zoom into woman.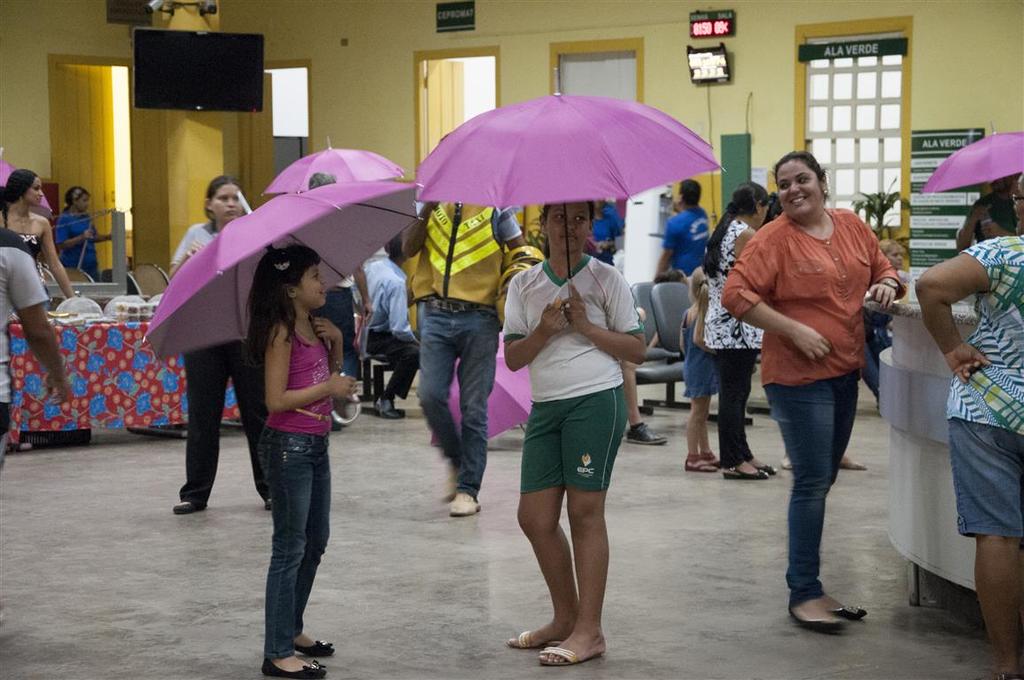
Zoom target: l=0, t=166, r=76, b=323.
